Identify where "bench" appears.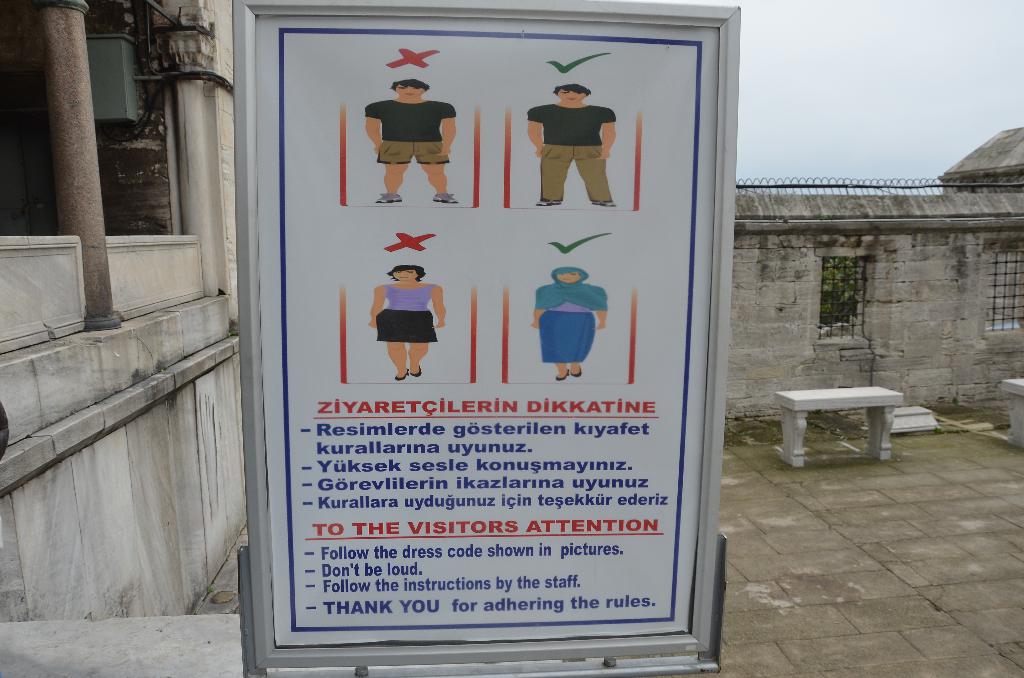
Appears at (x1=1003, y1=378, x2=1023, y2=447).
